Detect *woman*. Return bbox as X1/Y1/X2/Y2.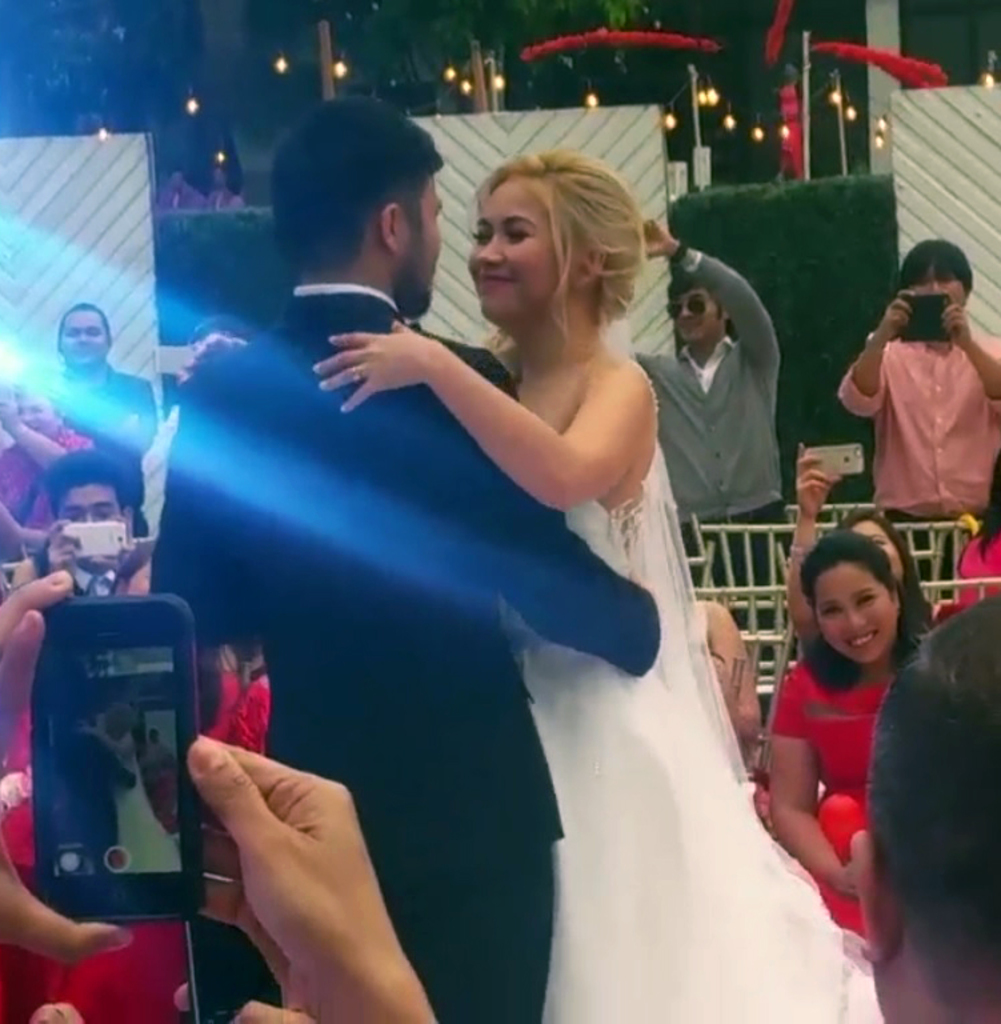
752/536/936/937.
